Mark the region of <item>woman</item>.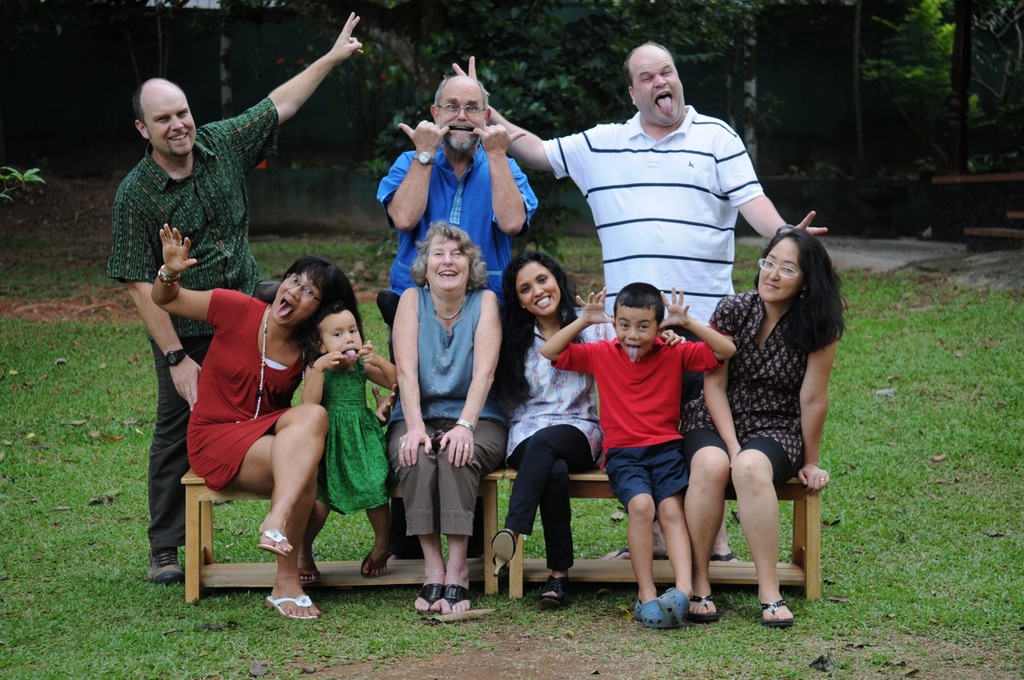
Region: pyautogui.locateOnScreen(486, 246, 689, 610).
